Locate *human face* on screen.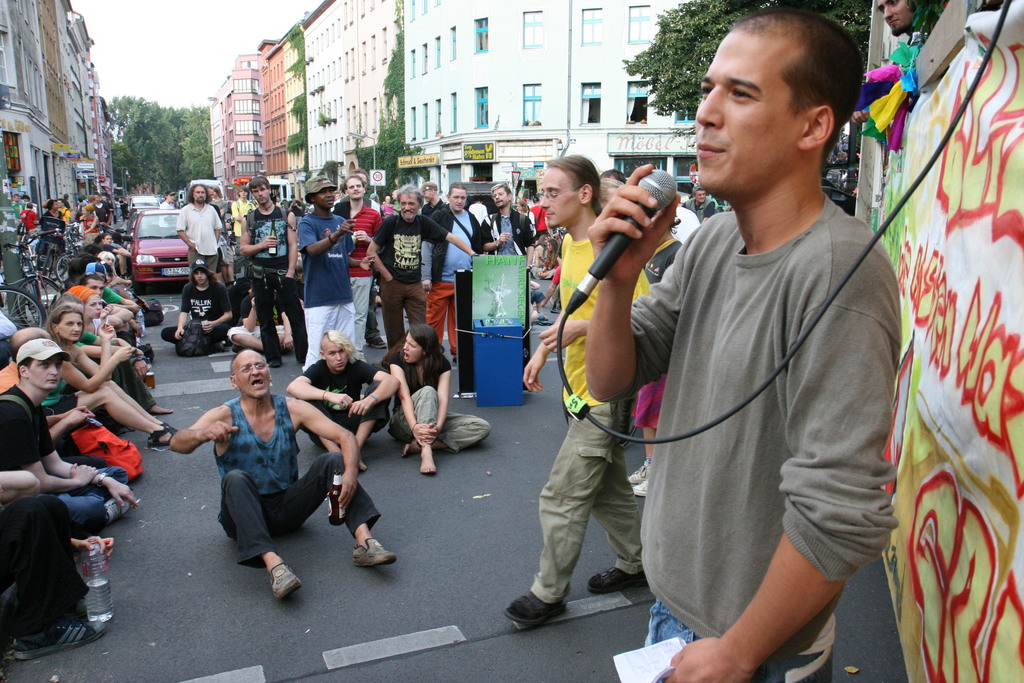
On screen at [left=92, top=299, right=99, bottom=316].
